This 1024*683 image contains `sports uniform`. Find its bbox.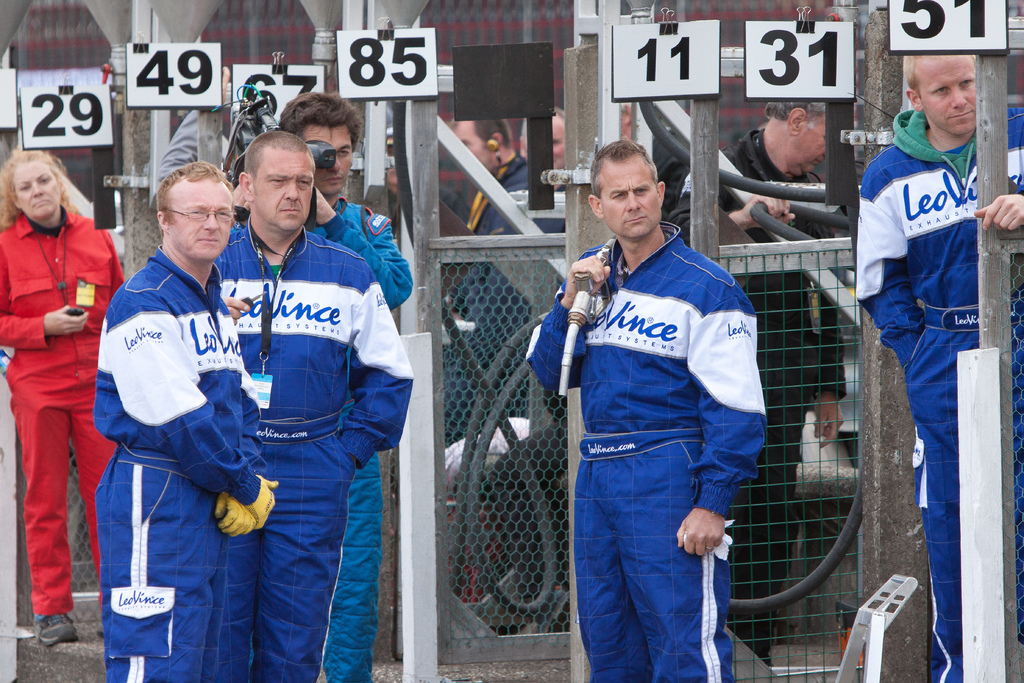
x1=858, y1=108, x2=1023, y2=682.
